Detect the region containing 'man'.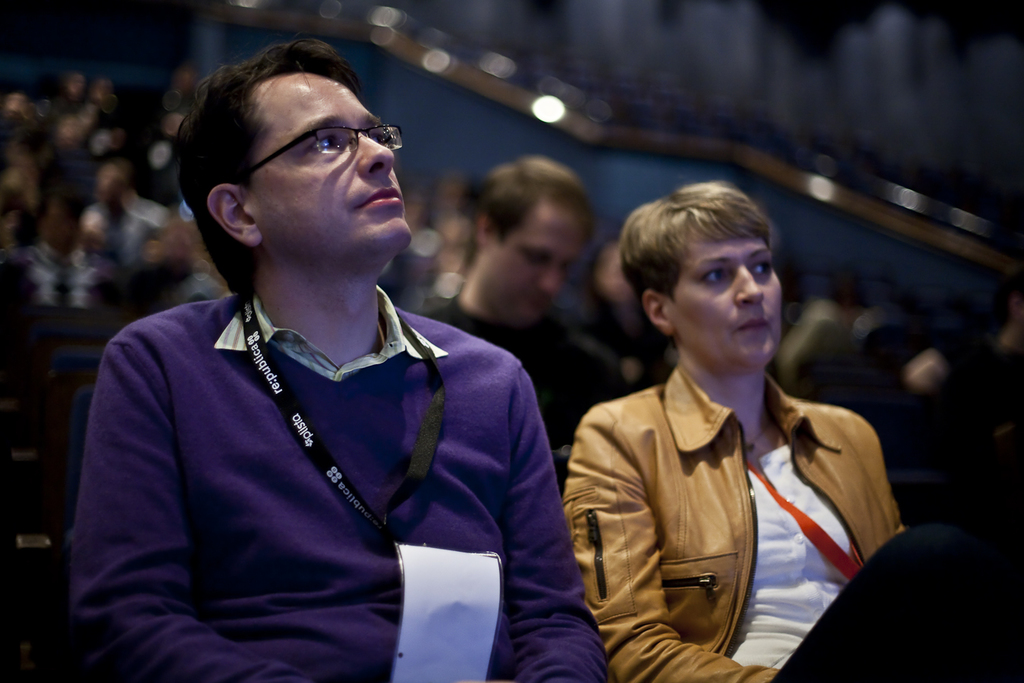
68/55/597/663.
